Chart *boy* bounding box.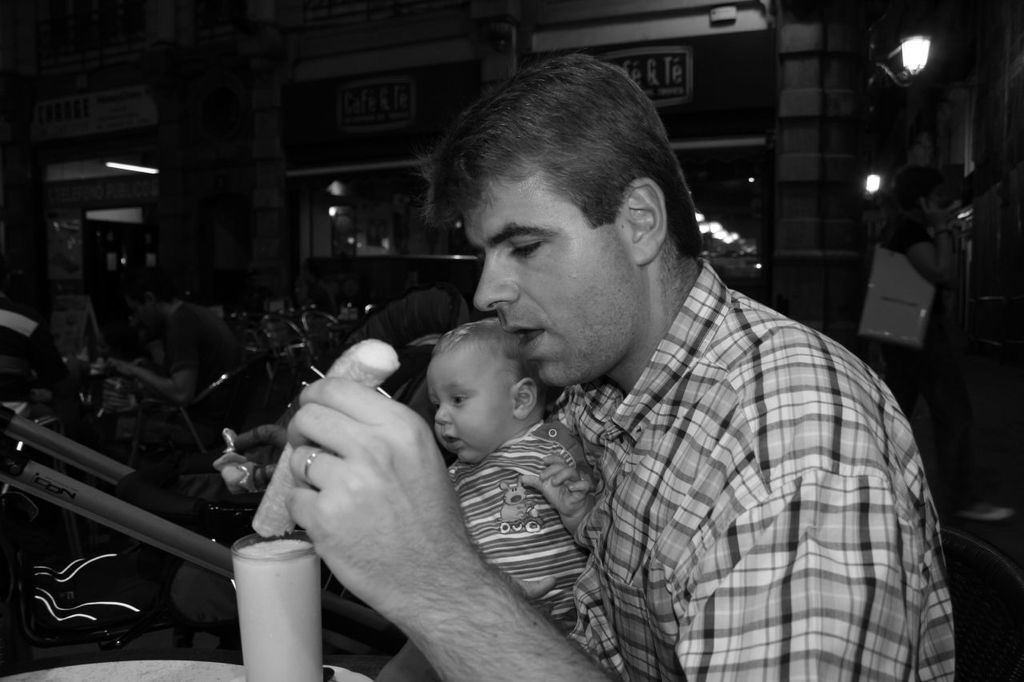
Charted: region(442, 324, 606, 640).
